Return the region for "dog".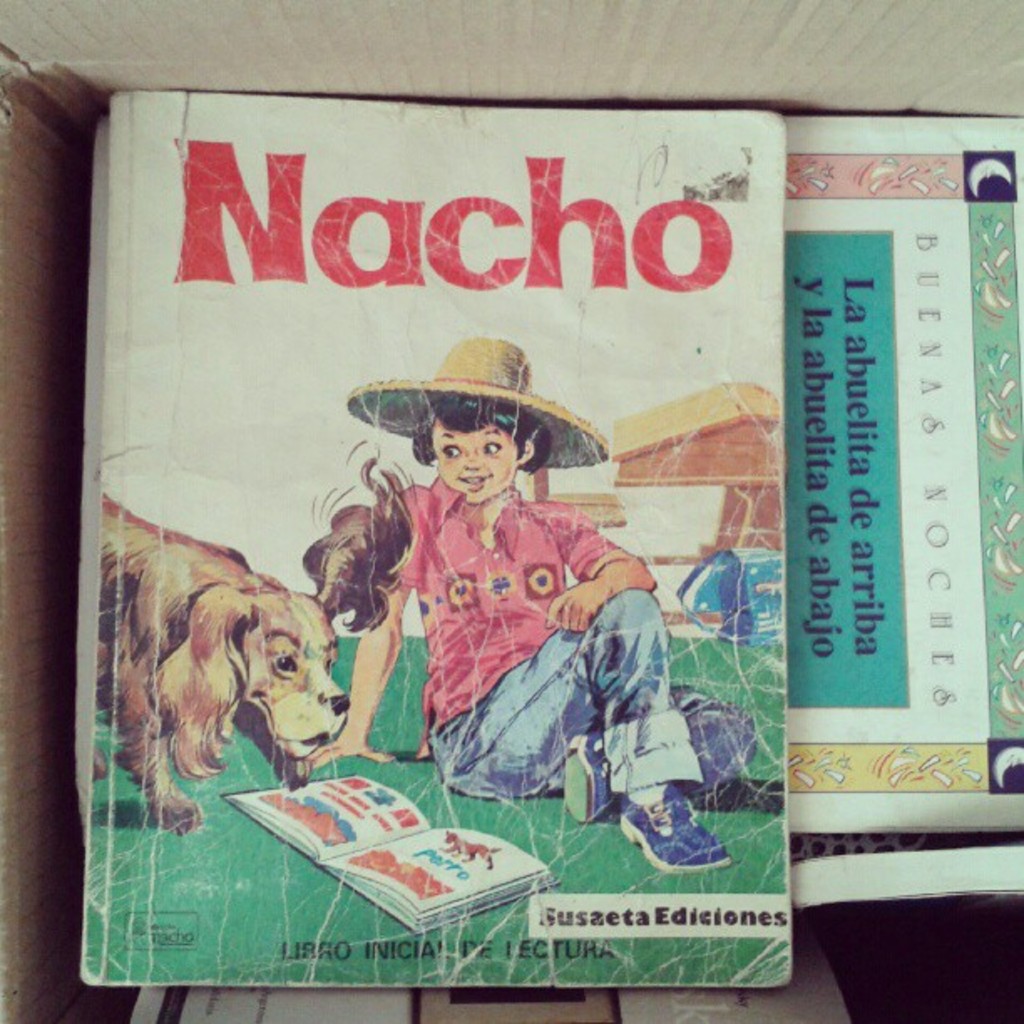
<bbox>85, 445, 418, 835</bbox>.
